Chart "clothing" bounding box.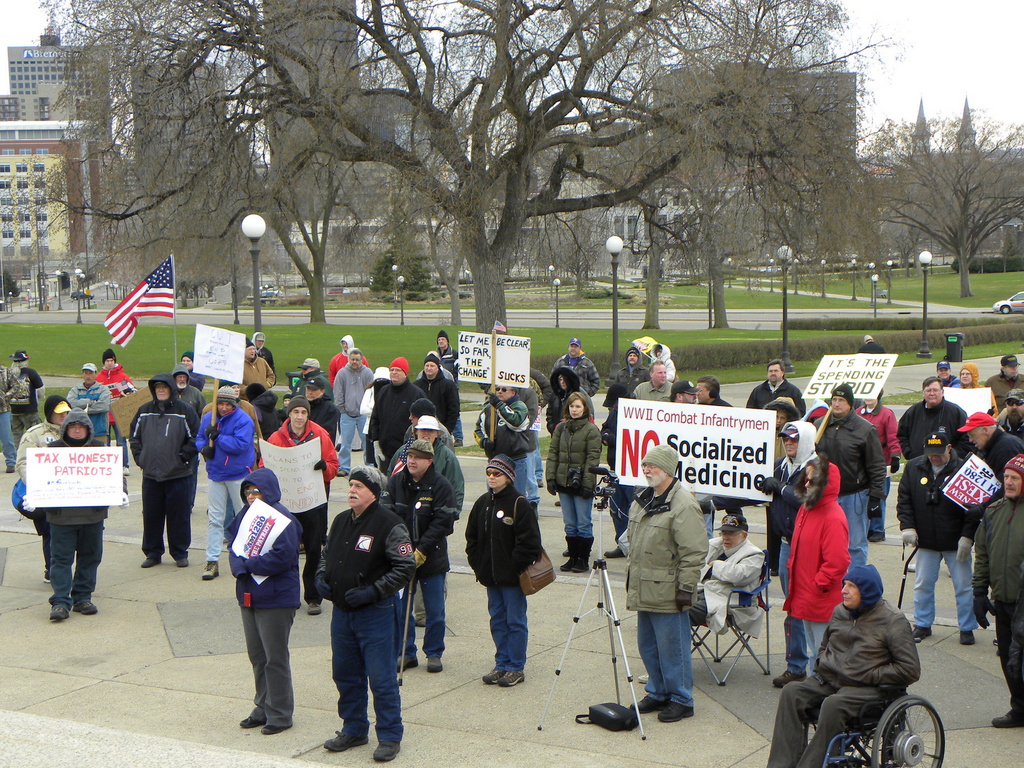
Charted: bbox(544, 419, 600, 534).
